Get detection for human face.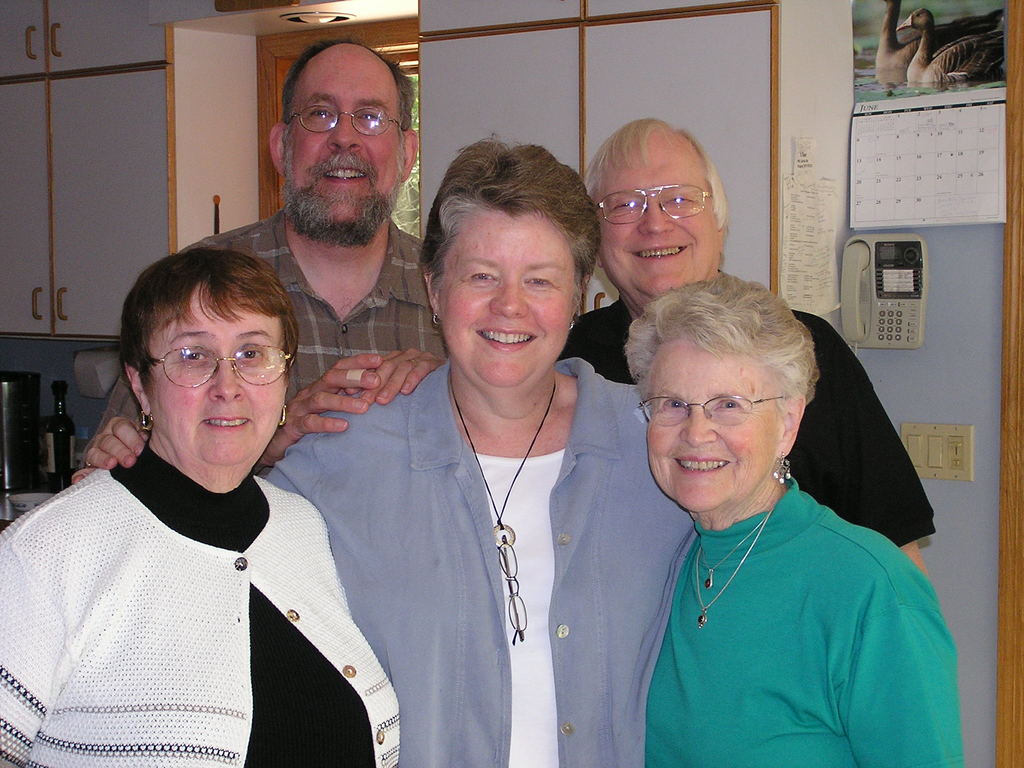
Detection: left=644, top=349, right=774, bottom=508.
